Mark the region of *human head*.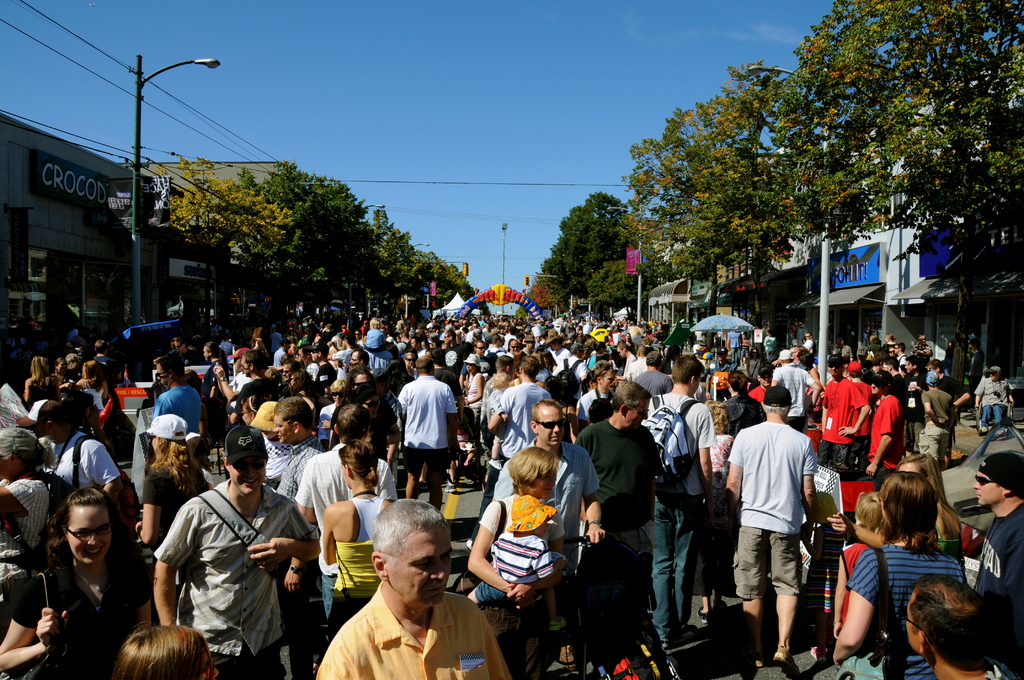
Region: 724/371/750/398.
